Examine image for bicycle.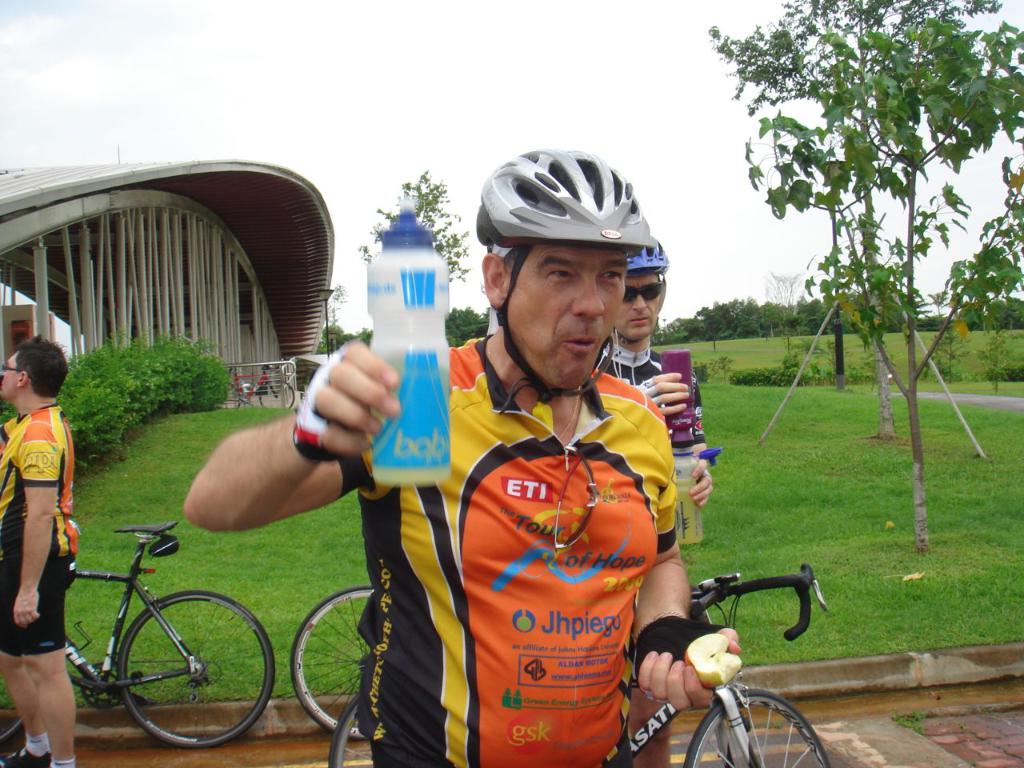
Examination result: bbox=(327, 561, 829, 767).
